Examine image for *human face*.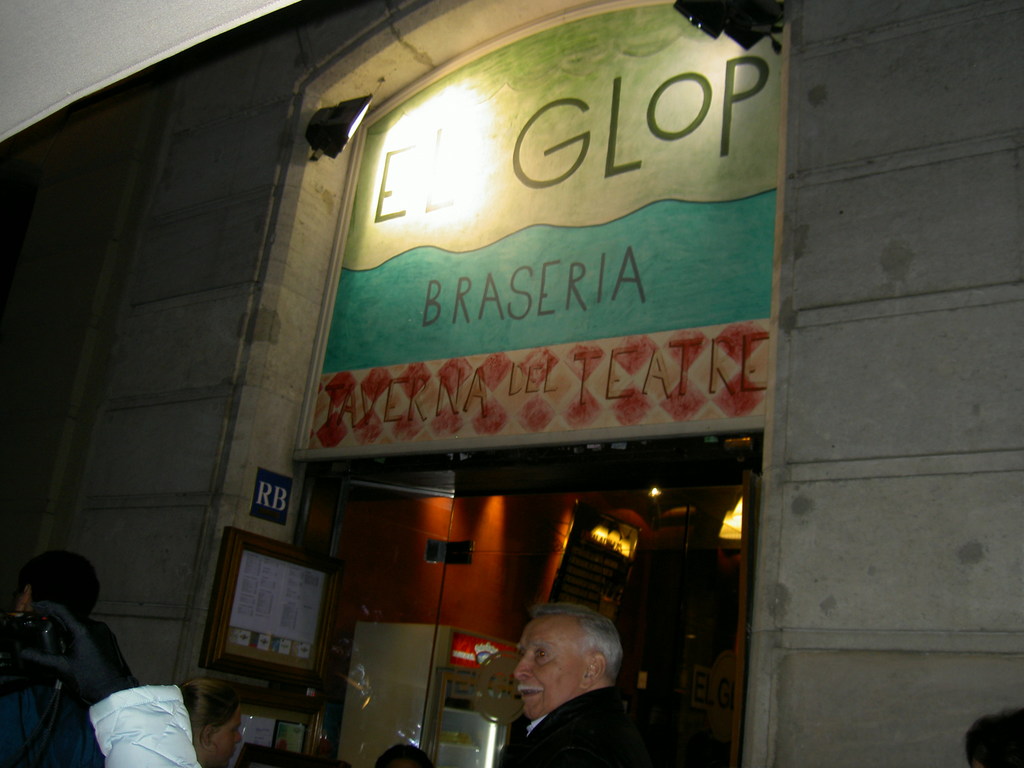
Examination result: <box>509,610,581,728</box>.
